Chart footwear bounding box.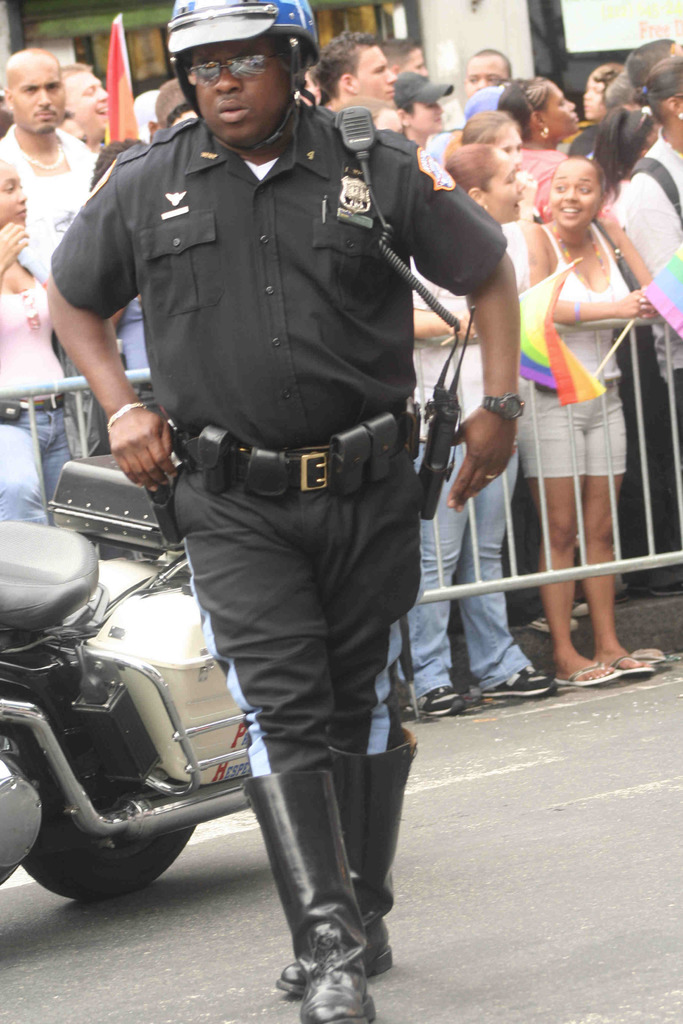
Charted: detection(572, 600, 591, 618).
